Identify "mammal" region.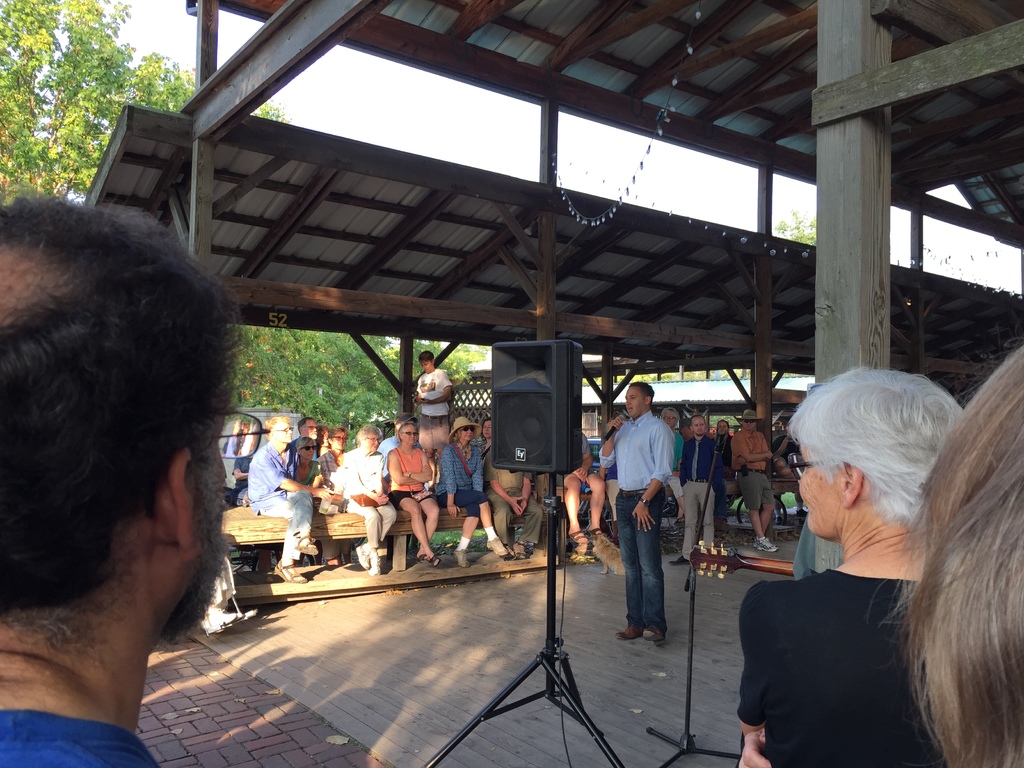
Region: Rect(863, 333, 1023, 767).
